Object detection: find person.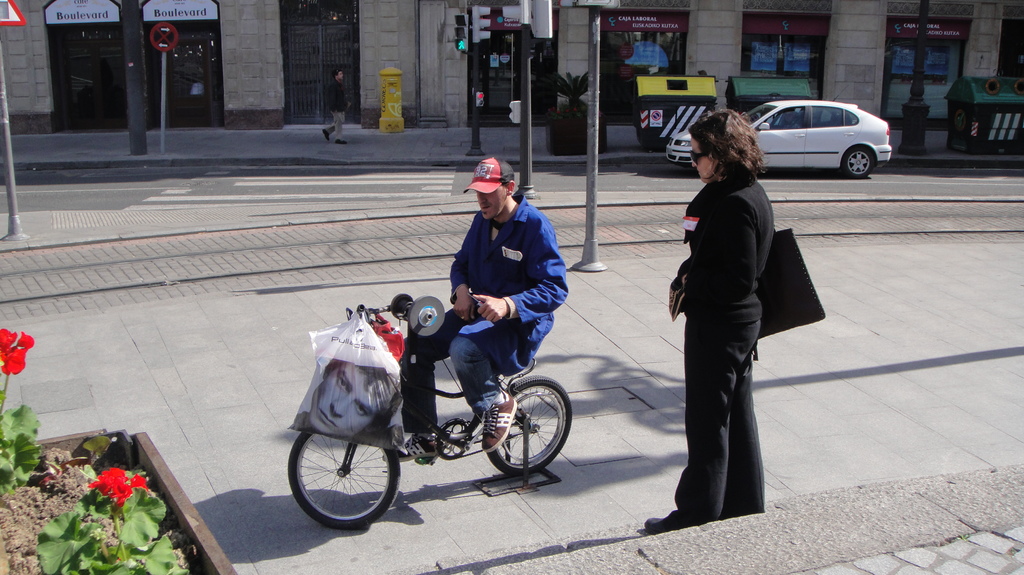
crop(422, 149, 564, 428).
